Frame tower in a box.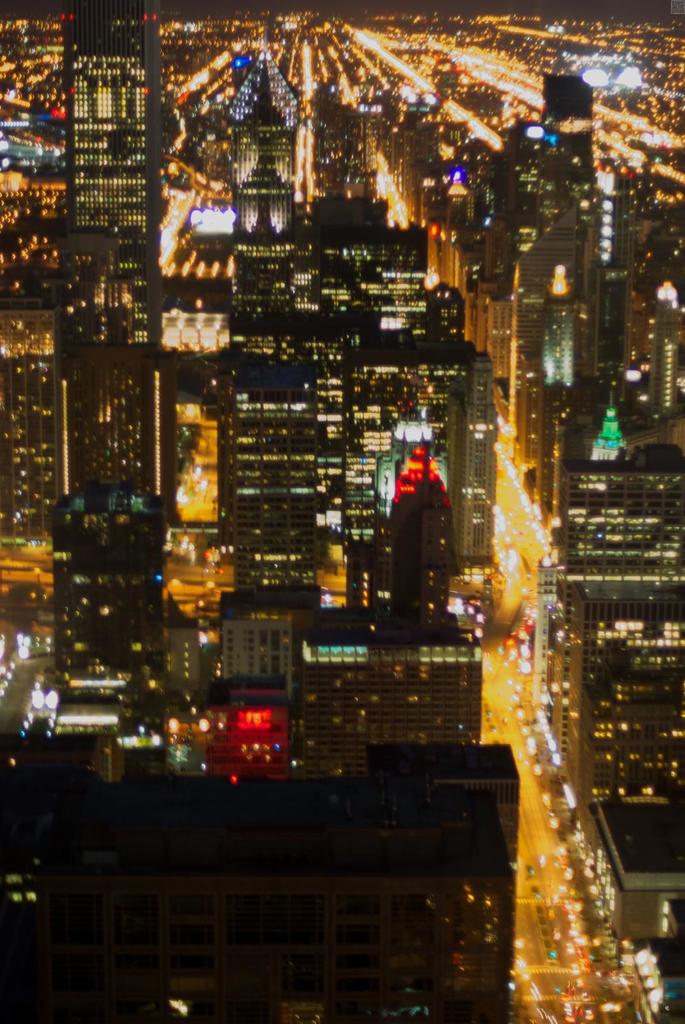
(left=59, top=236, right=151, bottom=491).
